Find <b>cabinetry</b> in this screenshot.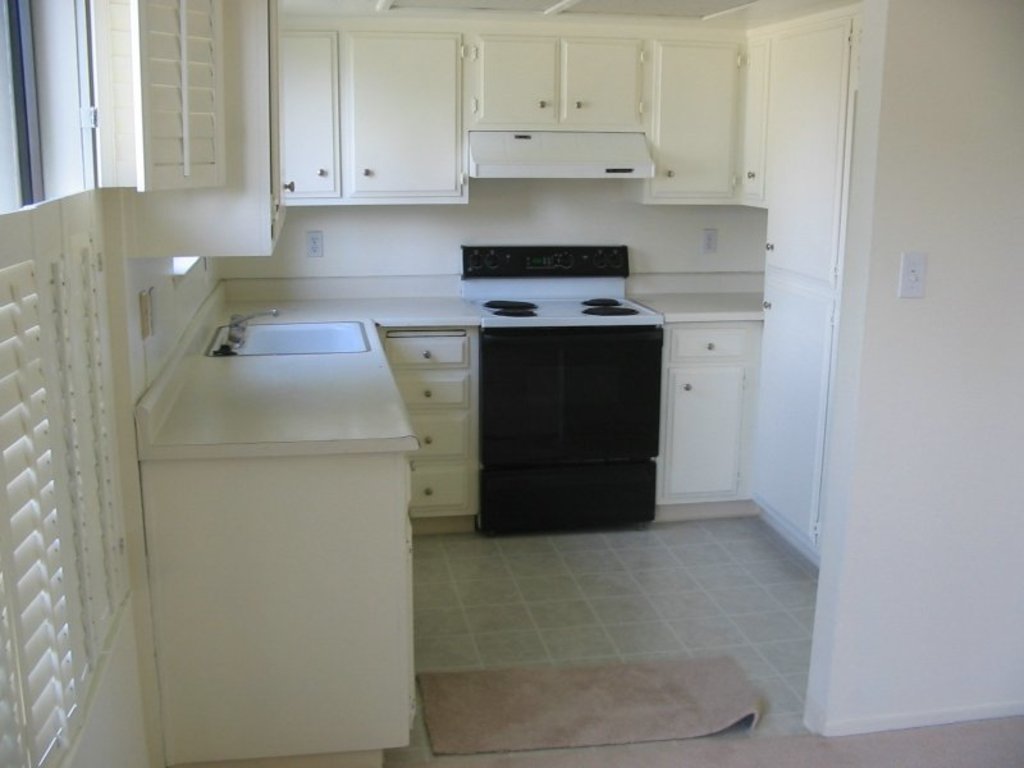
The bounding box for <b>cabinetry</b> is Rect(644, 45, 746, 201).
